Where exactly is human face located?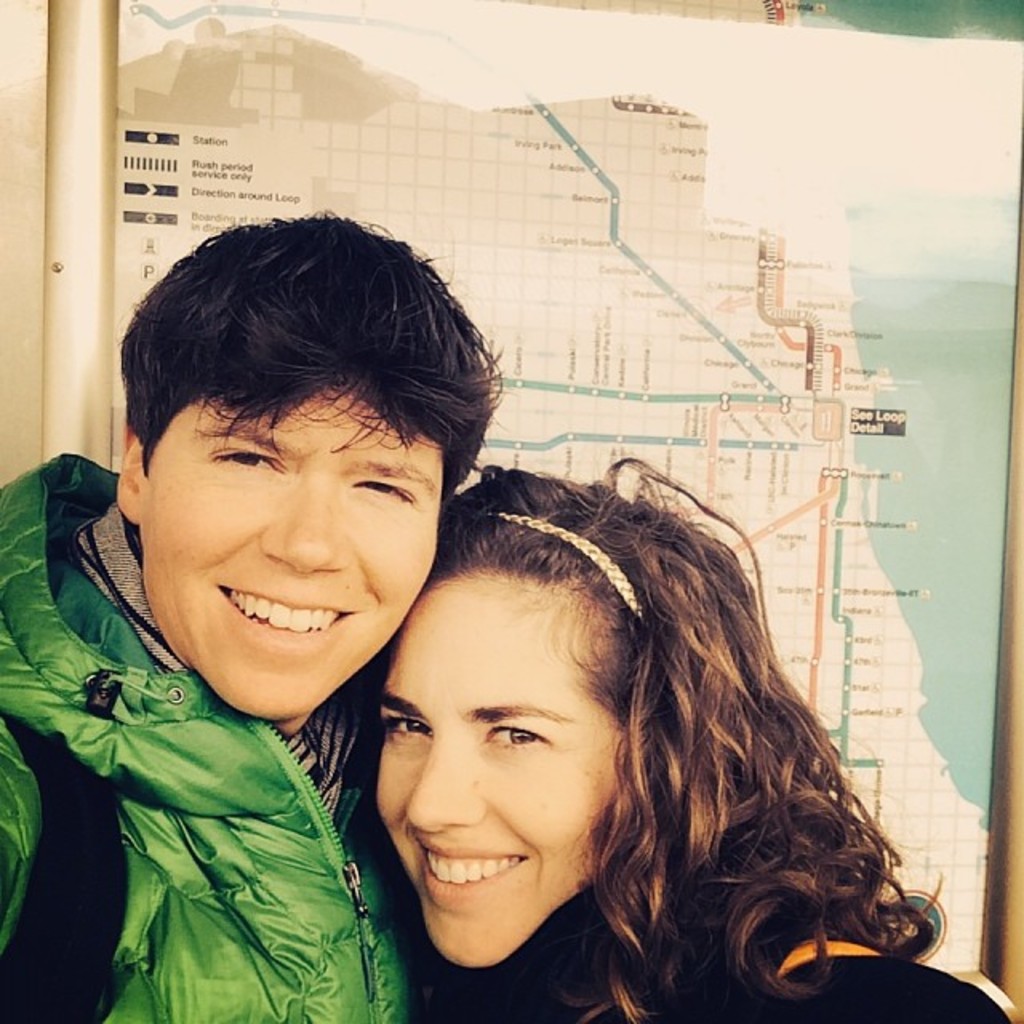
Its bounding box is select_region(374, 573, 619, 970).
